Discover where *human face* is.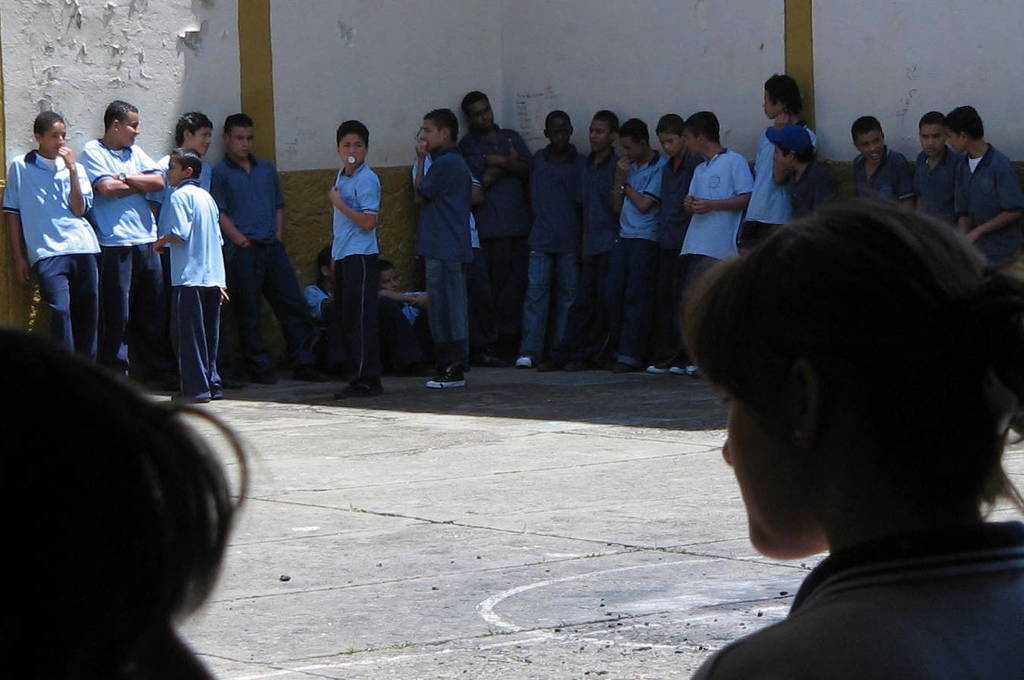
Discovered at [left=664, top=137, right=675, bottom=158].
